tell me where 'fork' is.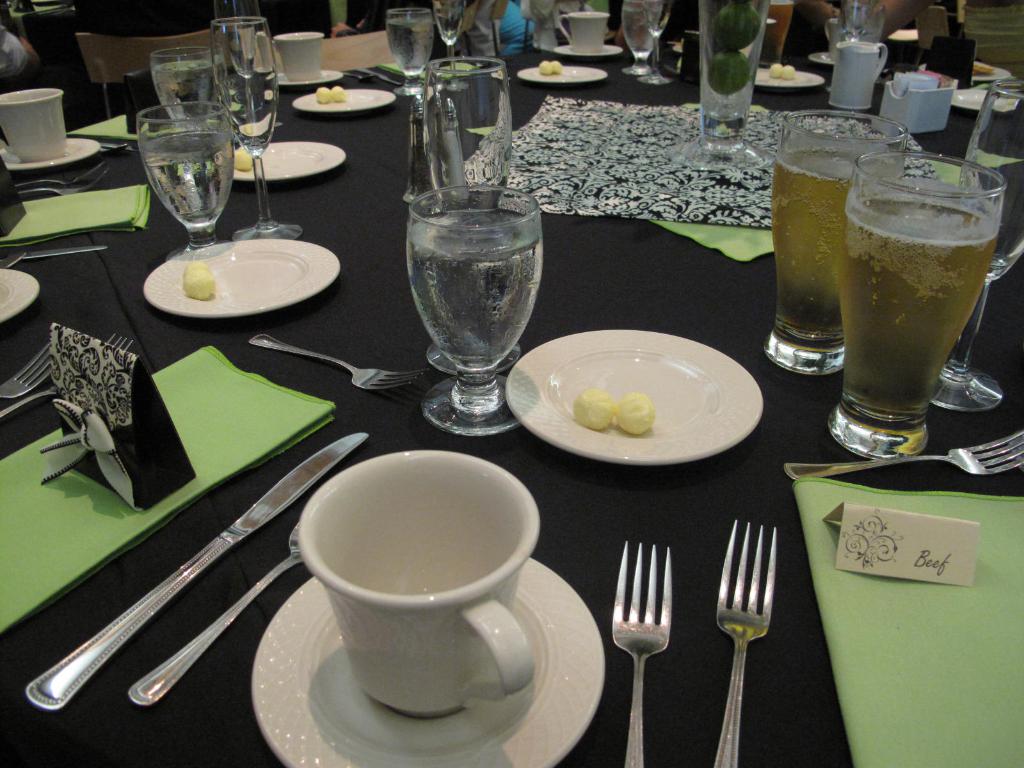
'fork' is at 784,427,1023,483.
